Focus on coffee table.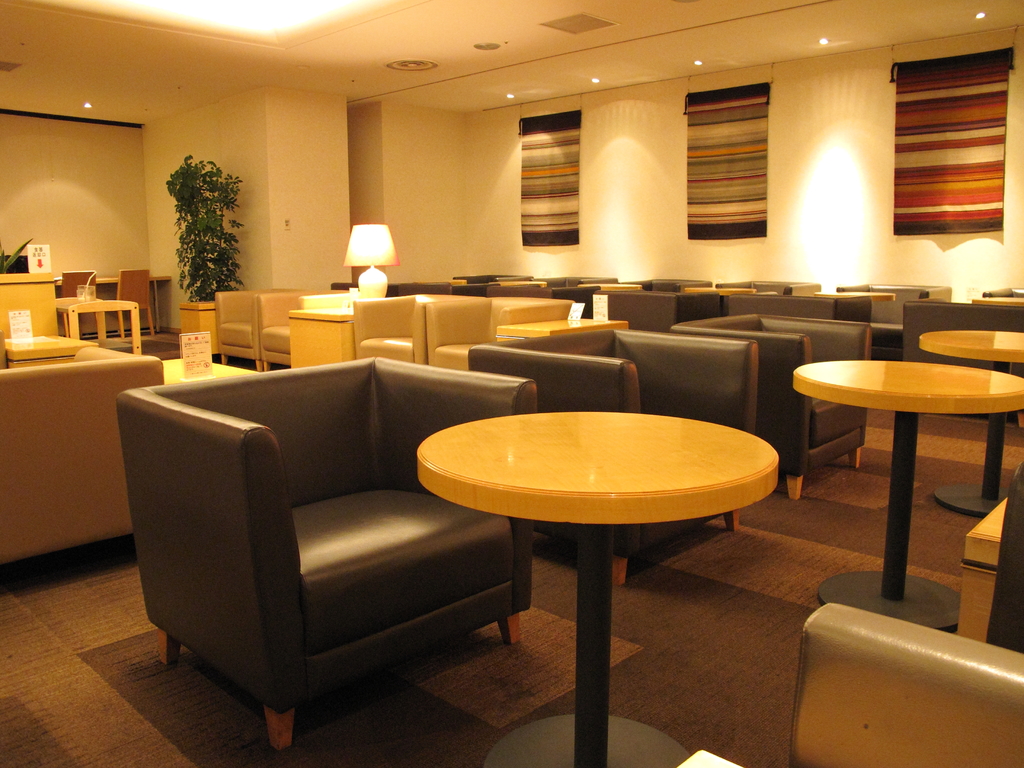
Focused at detection(975, 294, 1023, 308).
